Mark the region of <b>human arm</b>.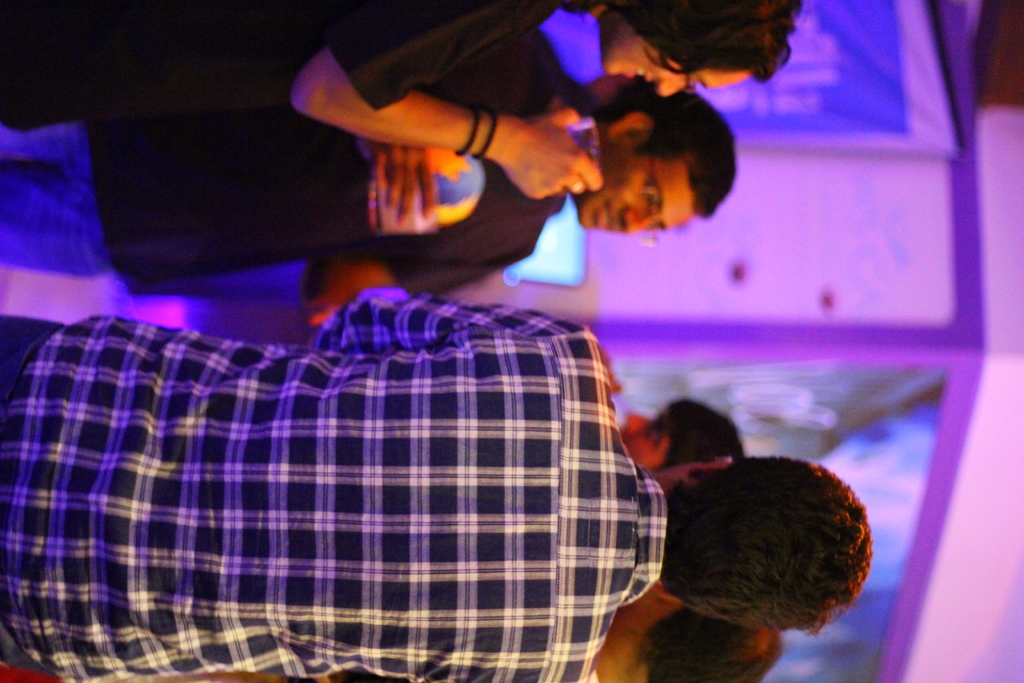
Region: select_region(290, 0, 607, 202).
